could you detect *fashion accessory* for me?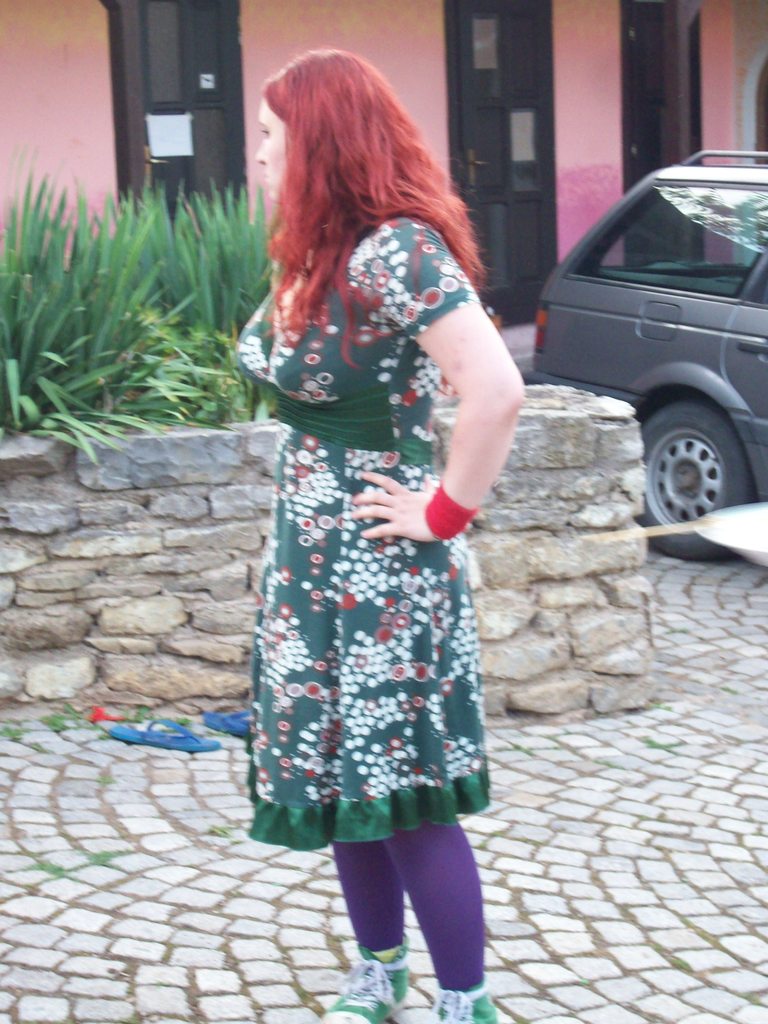
Detection result: locate(429, 984, 497, 1023).
